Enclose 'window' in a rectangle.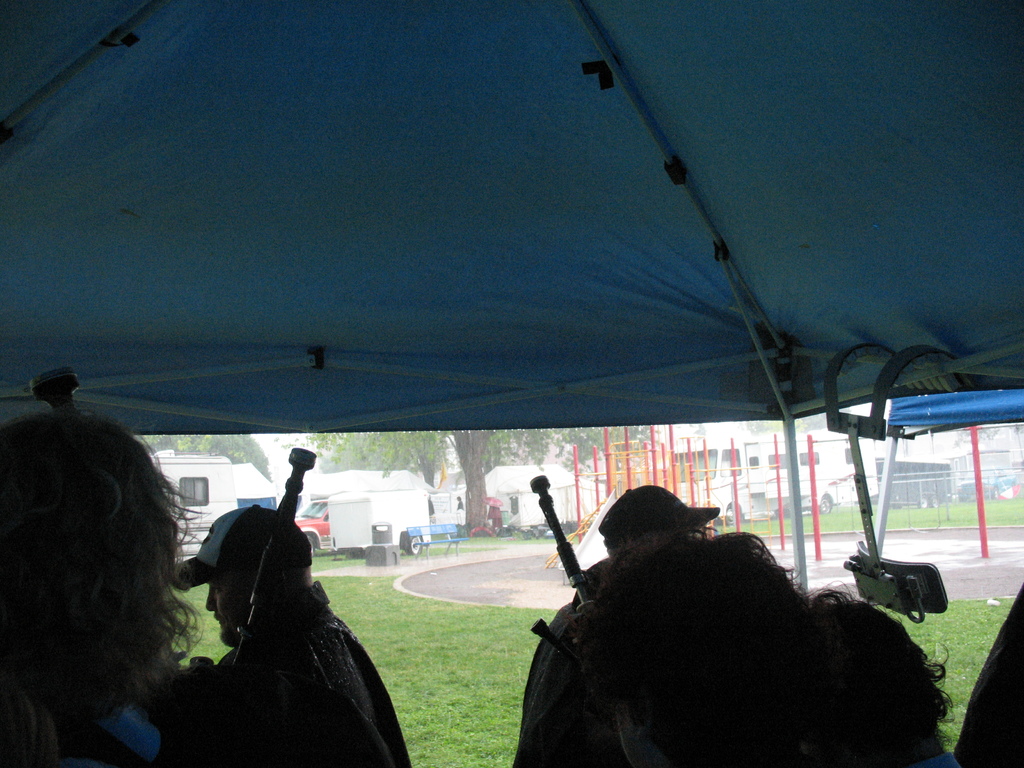
[801, 451, 818, 465].
